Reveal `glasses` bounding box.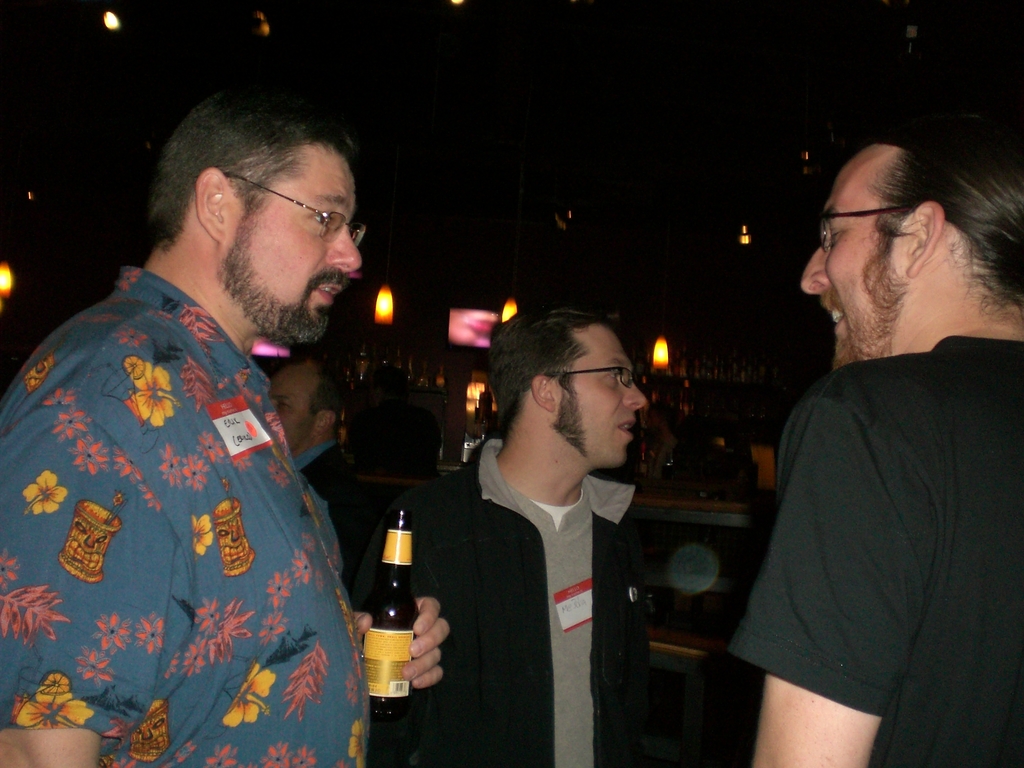
Revealed: 549:368:638:390.
